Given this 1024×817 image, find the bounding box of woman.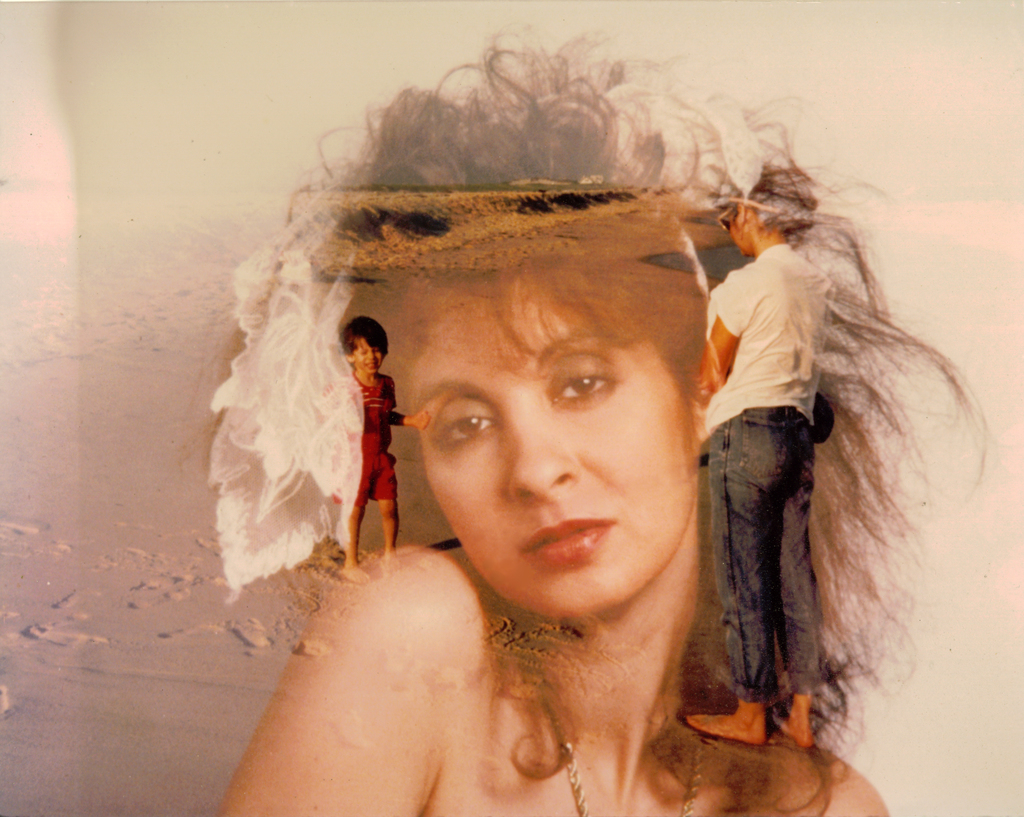
select_region(209, 127, 905, 791).
